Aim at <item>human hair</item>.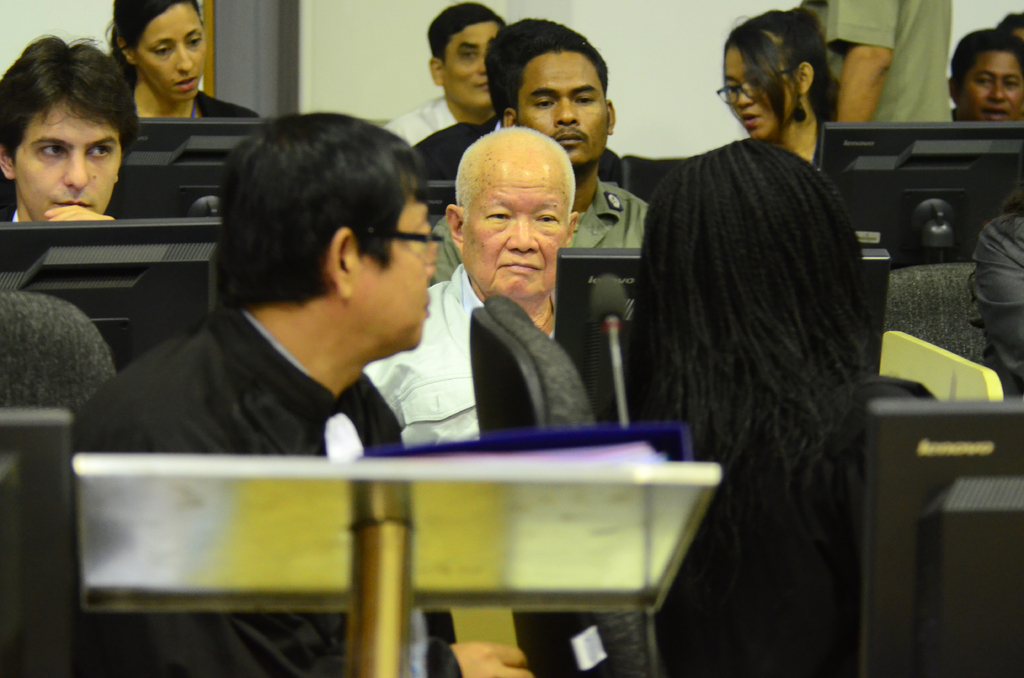
Aimed at <region>207, 108, 421, 325</region>.
